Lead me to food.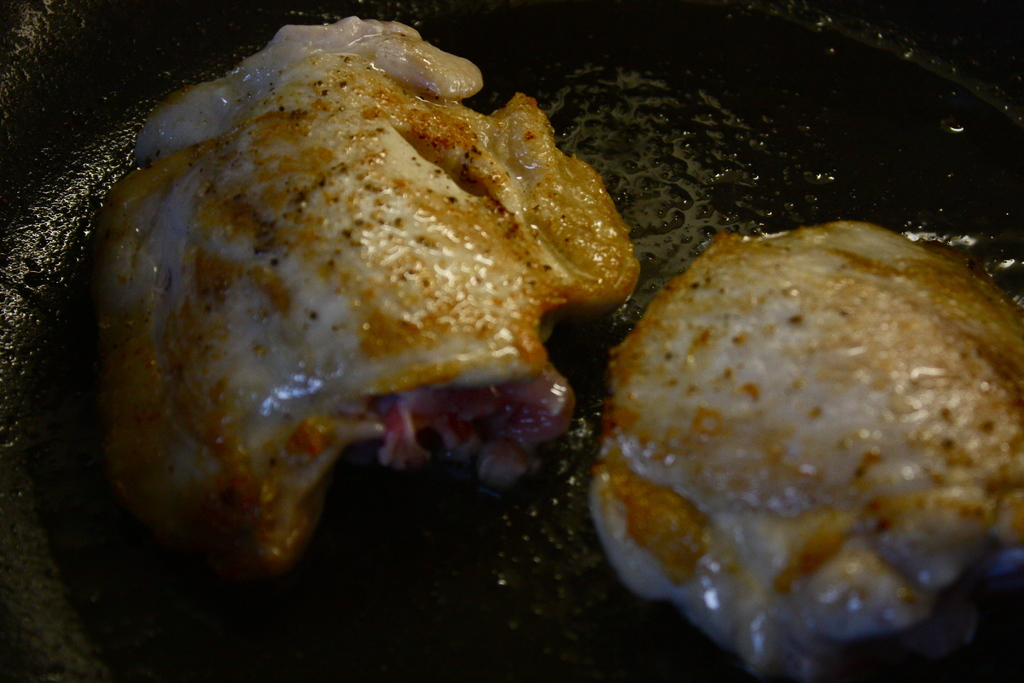
Lead to box(590, 226, 1023, 682).
